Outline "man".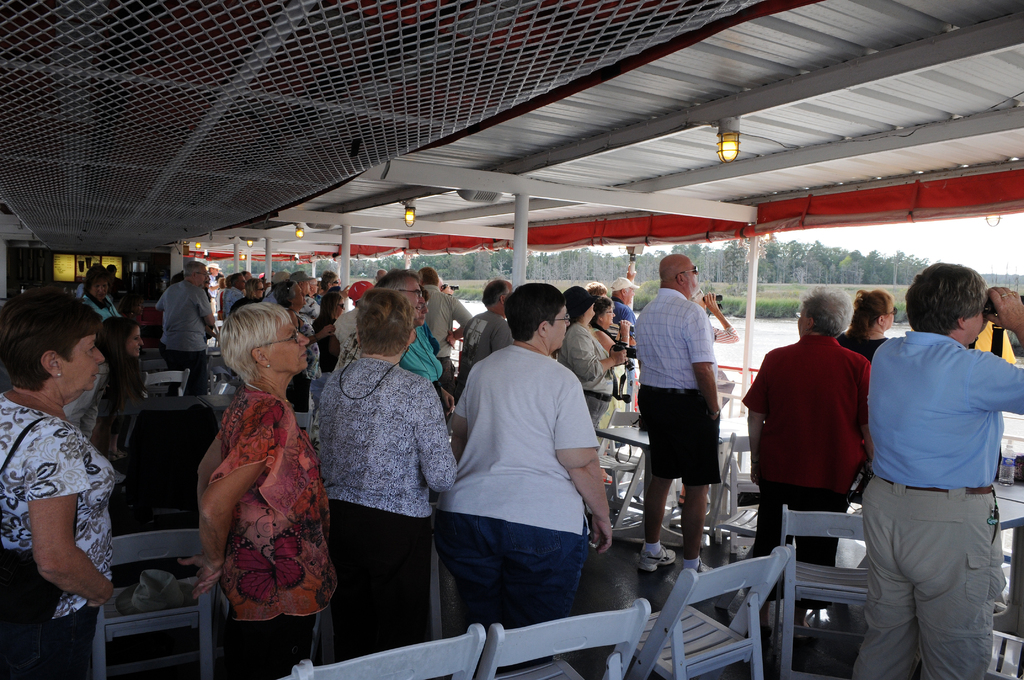
Outline: 152, 263, 216, 397.
